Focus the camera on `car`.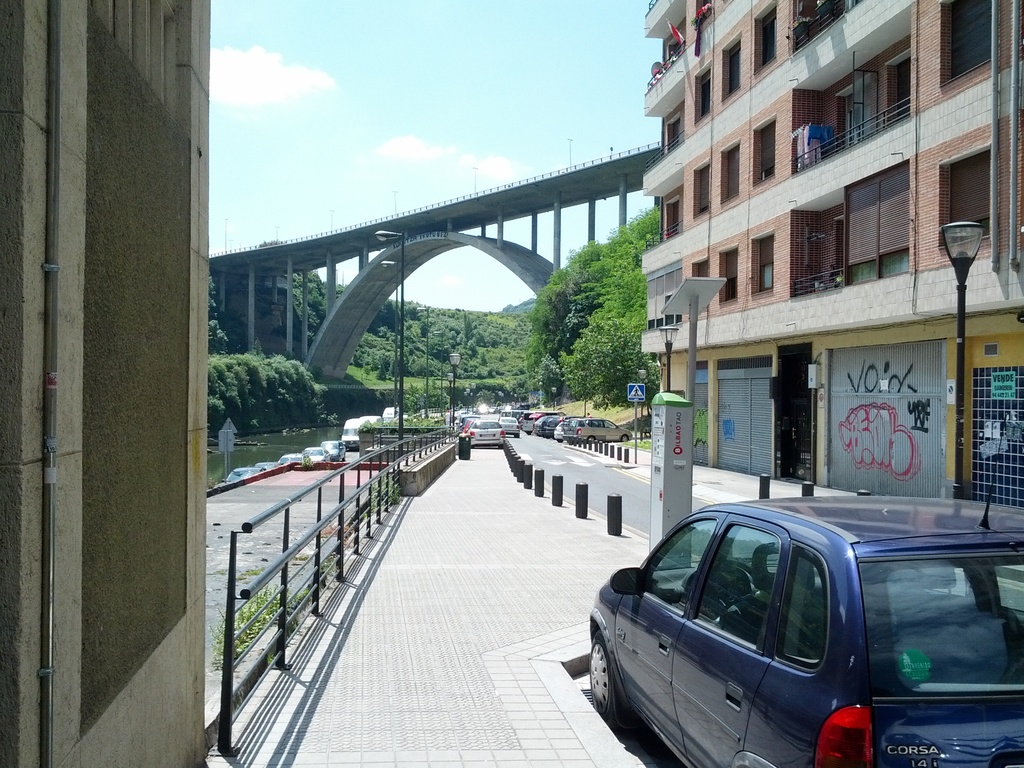
Focus region: <box>588,495,1023,767</box>.
